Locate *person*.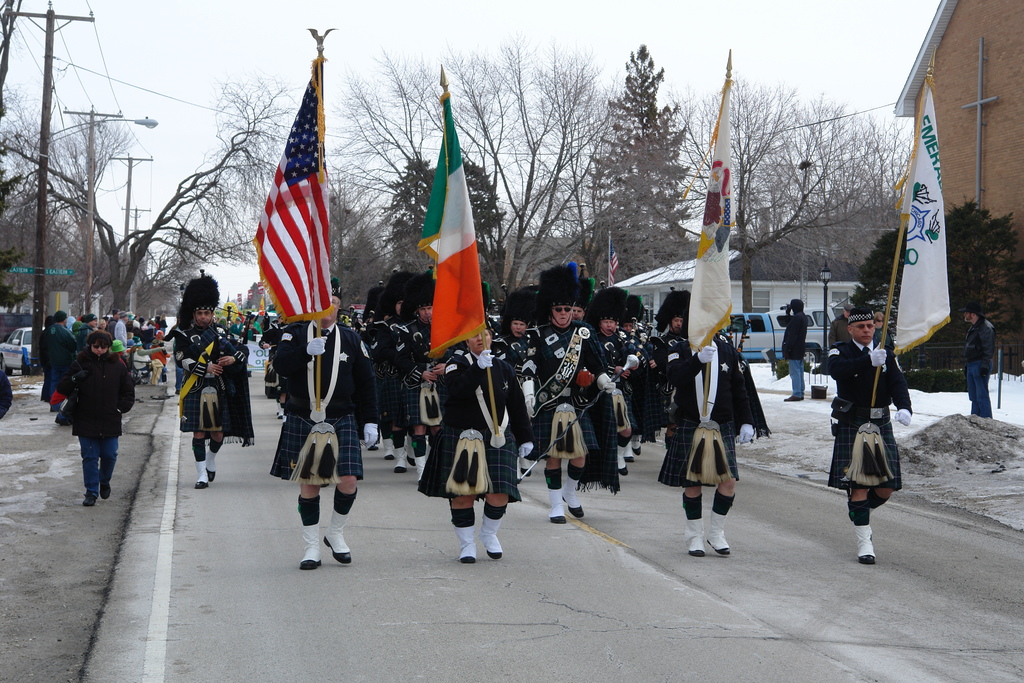
Bounding box: box=[172, 309, 251, 488].
